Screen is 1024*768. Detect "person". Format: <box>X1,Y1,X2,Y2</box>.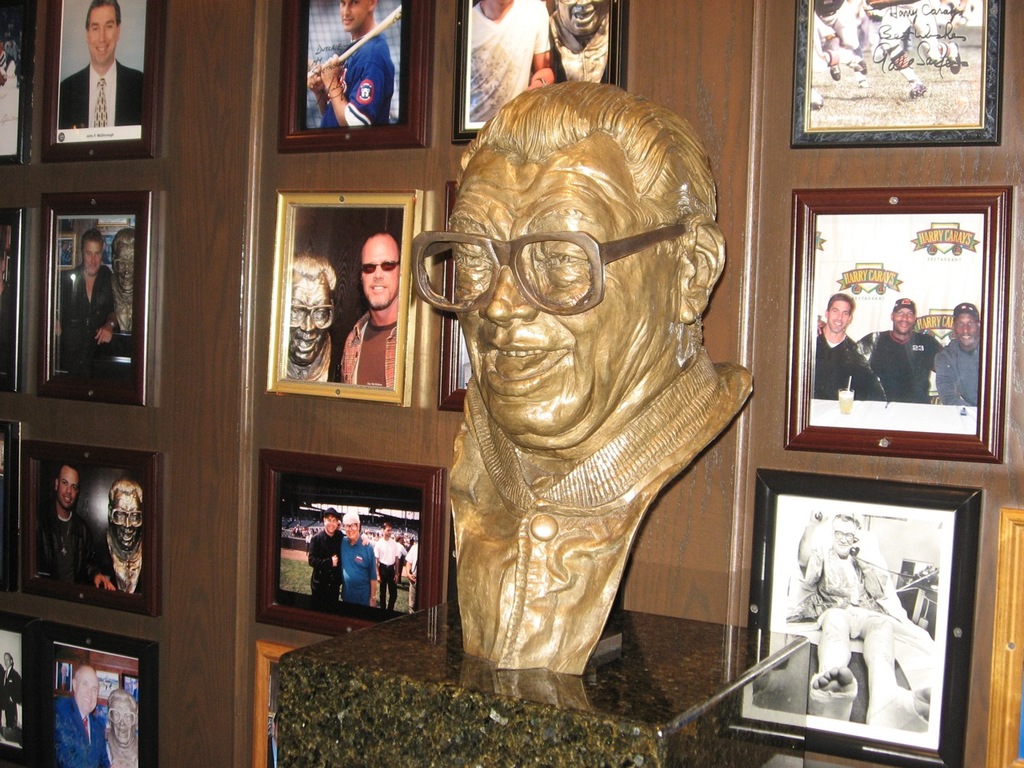
<box>343,508,378,608</box>.
